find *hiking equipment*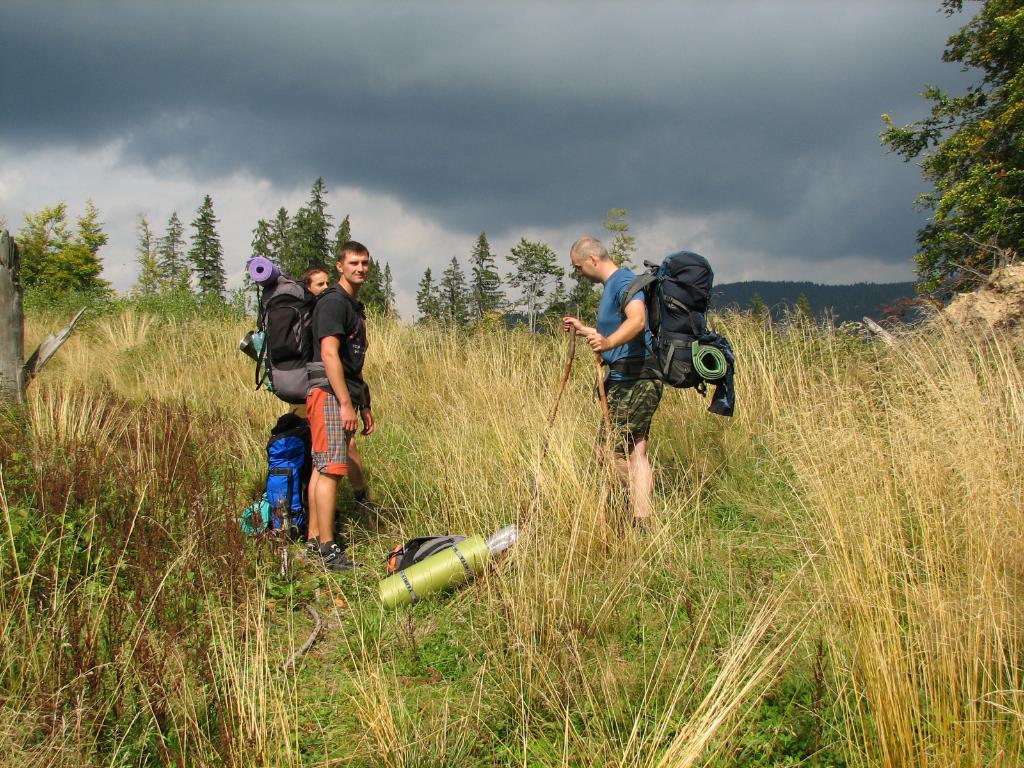
[x1=262, y1=414, x2=313, y2=547]
